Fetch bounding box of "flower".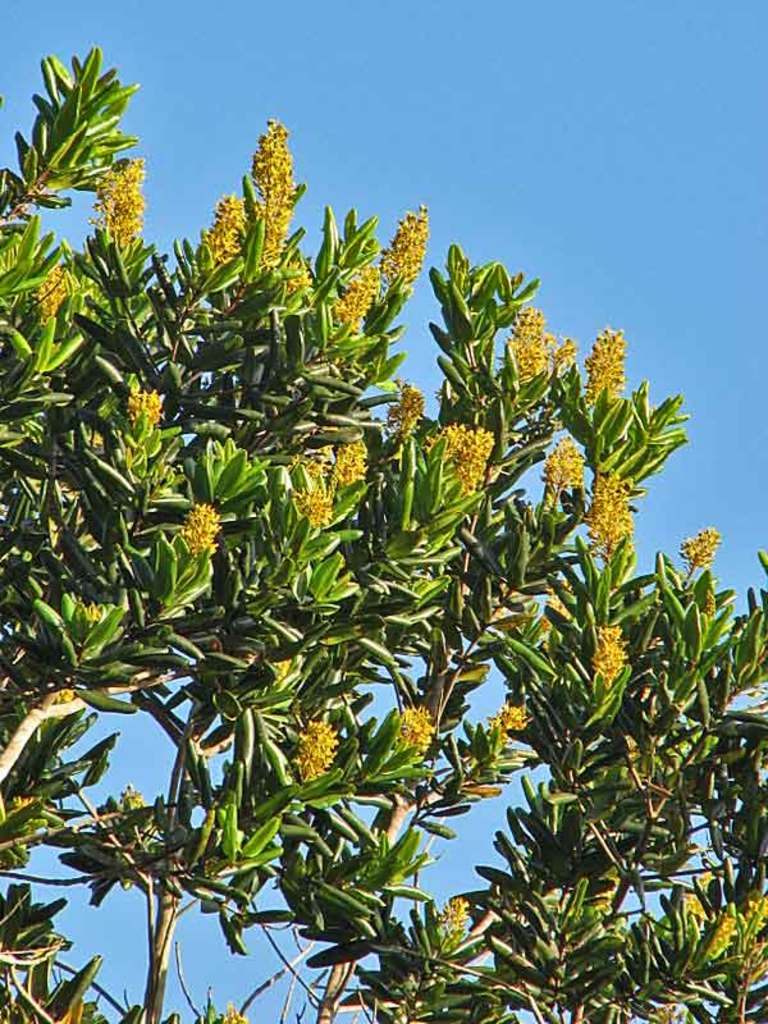
Bbox: 285/444/334/522.
